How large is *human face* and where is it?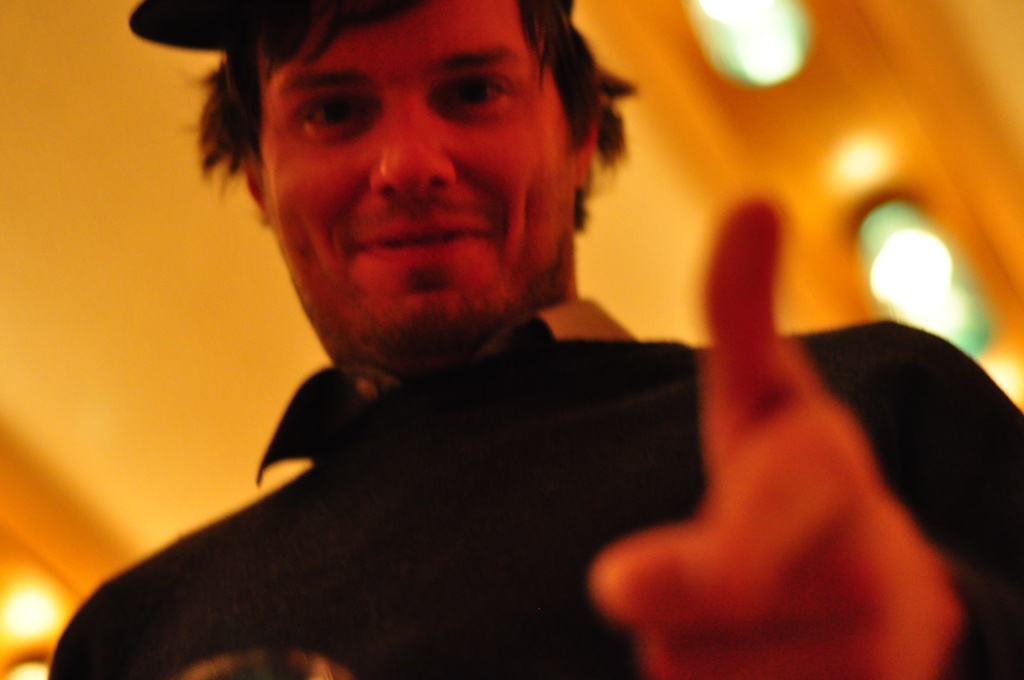
Bounding box: 260,0,575,369.
